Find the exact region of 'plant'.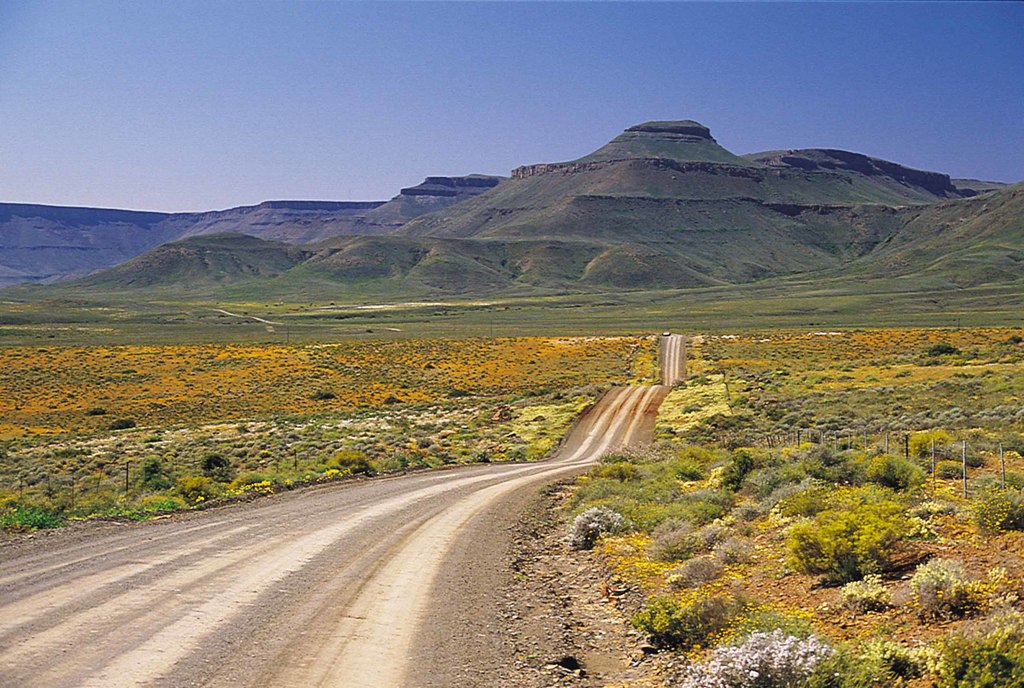
Exact region: (left=927, top=622, right=1023, bottom=687).
